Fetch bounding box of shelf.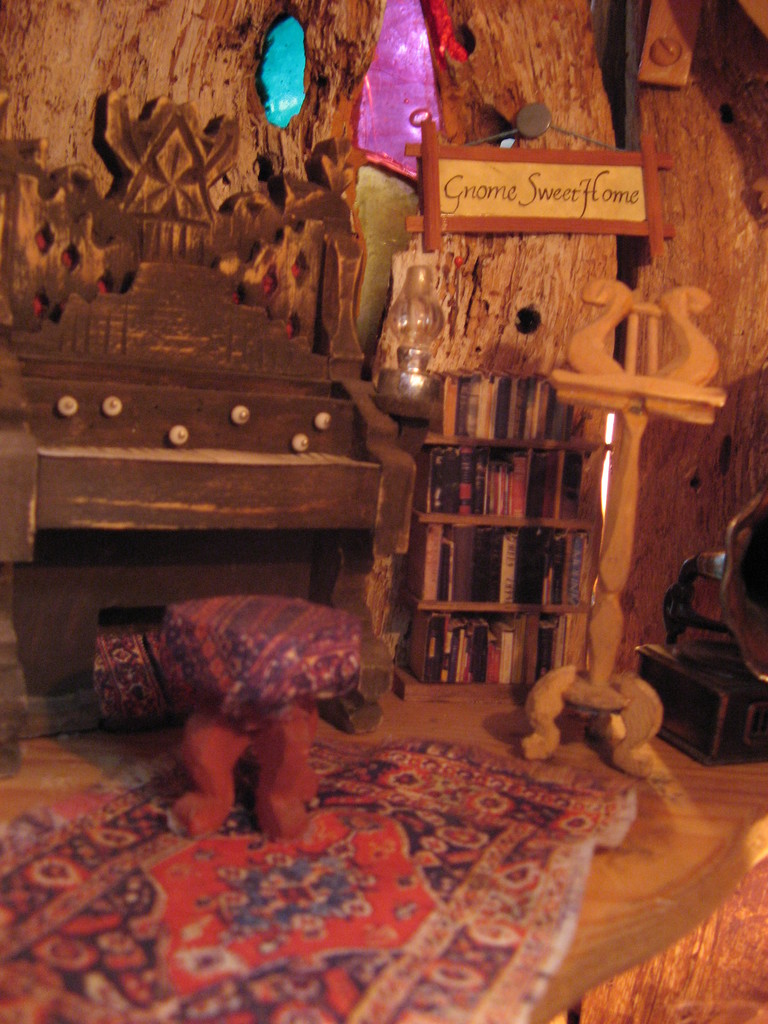
Bbox: select_region(412, 371, 623, 676).
